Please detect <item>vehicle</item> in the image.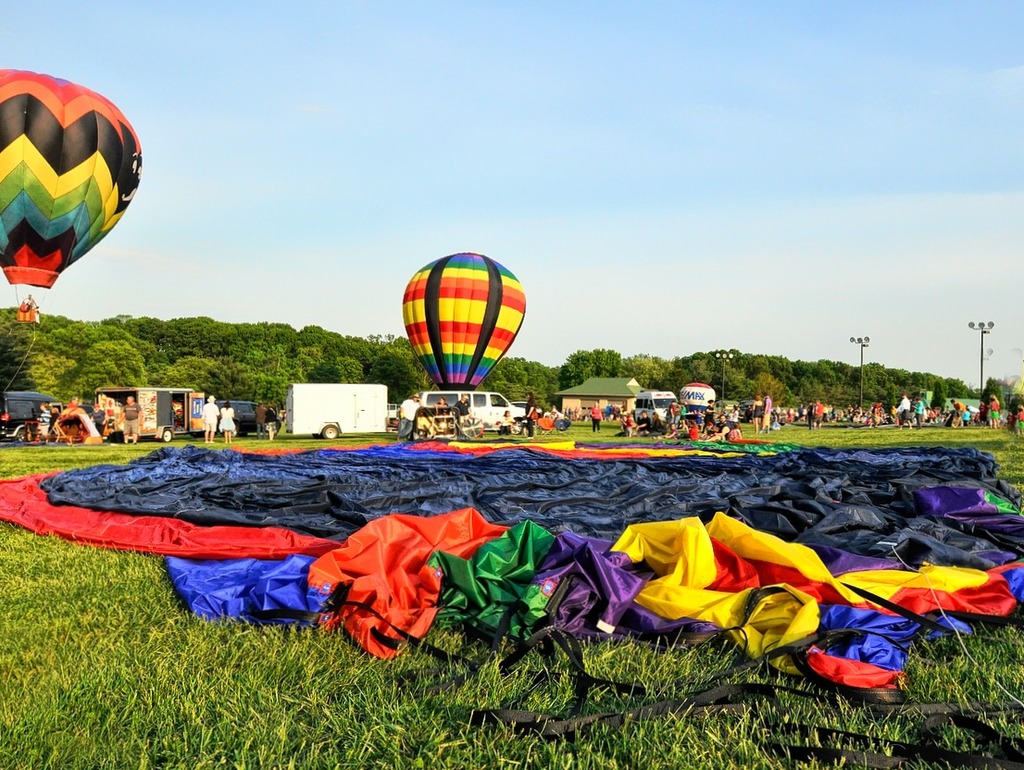
[left=418, top=391, right=529, bottom=431].
